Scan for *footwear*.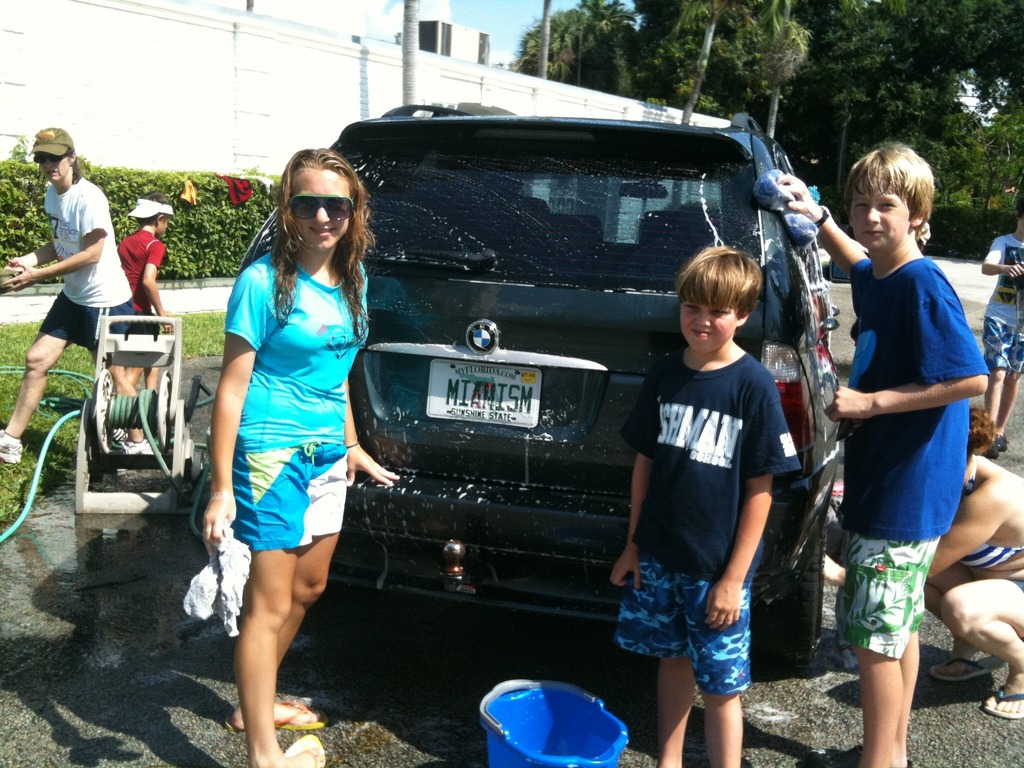
Scan result: rect(285, 734, 328, 767).
